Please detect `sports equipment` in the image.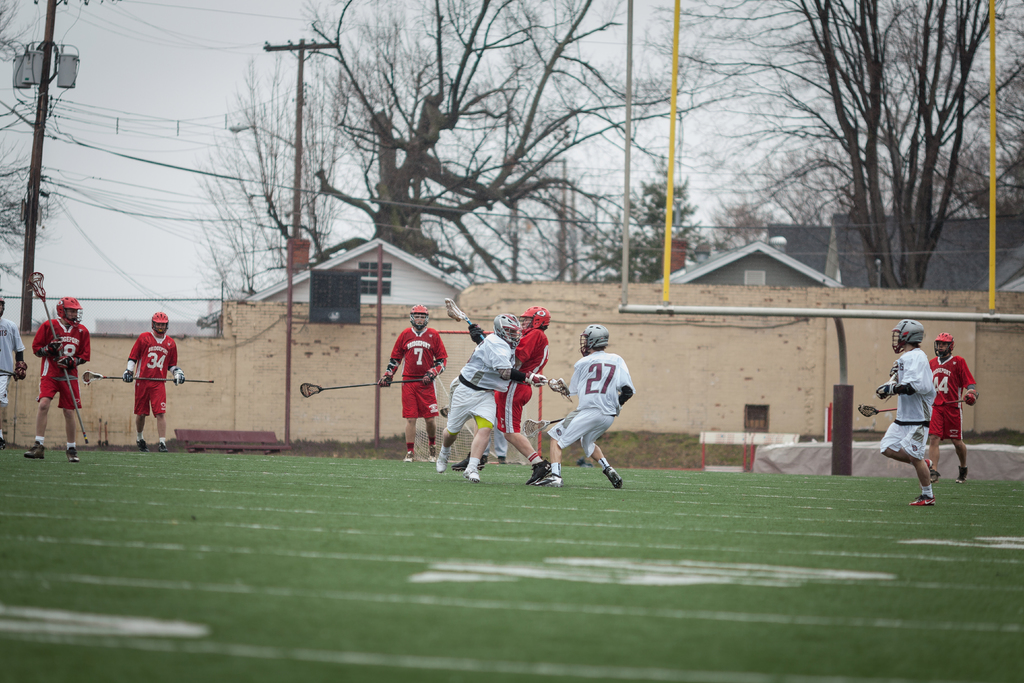
[400, 446, 417, 465].
